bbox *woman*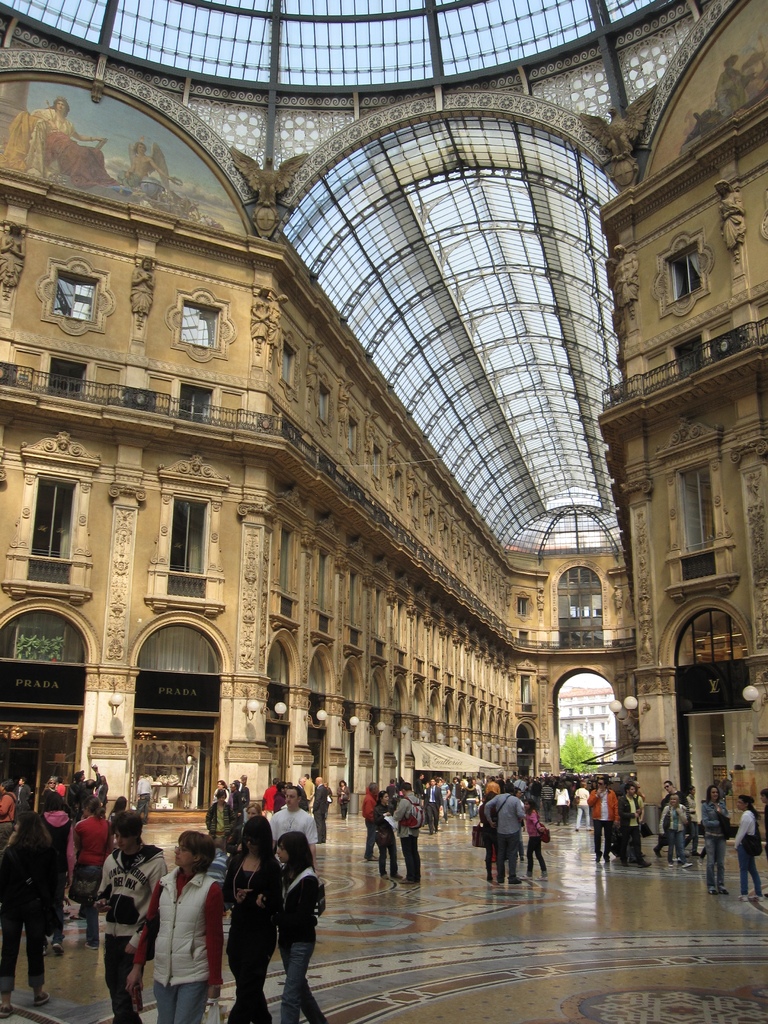
locate(307, 340, 326, 390)
